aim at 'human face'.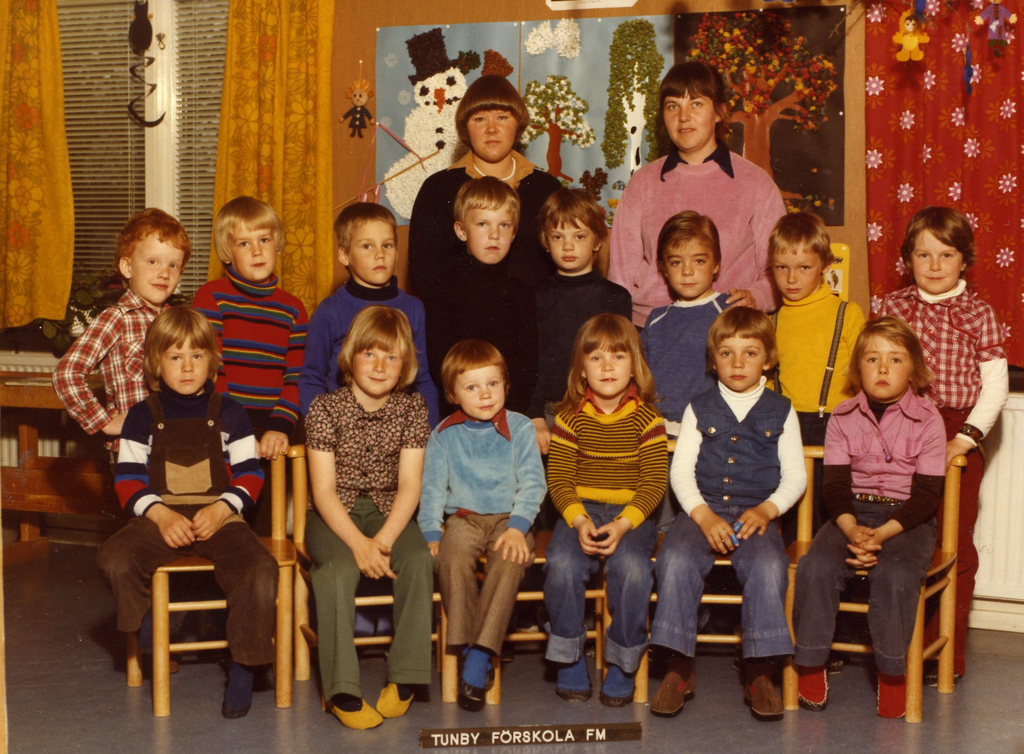
Aimed at [x1=908, y1=225, x2=970, y2=297].
